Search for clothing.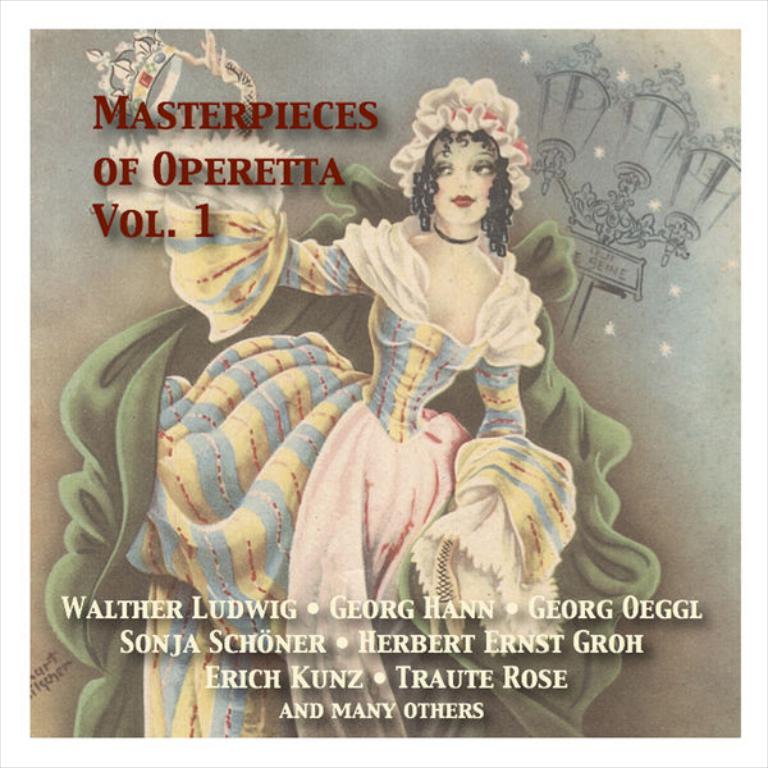
Found at (x1=125, y1=211, x2=577, y2=741).
